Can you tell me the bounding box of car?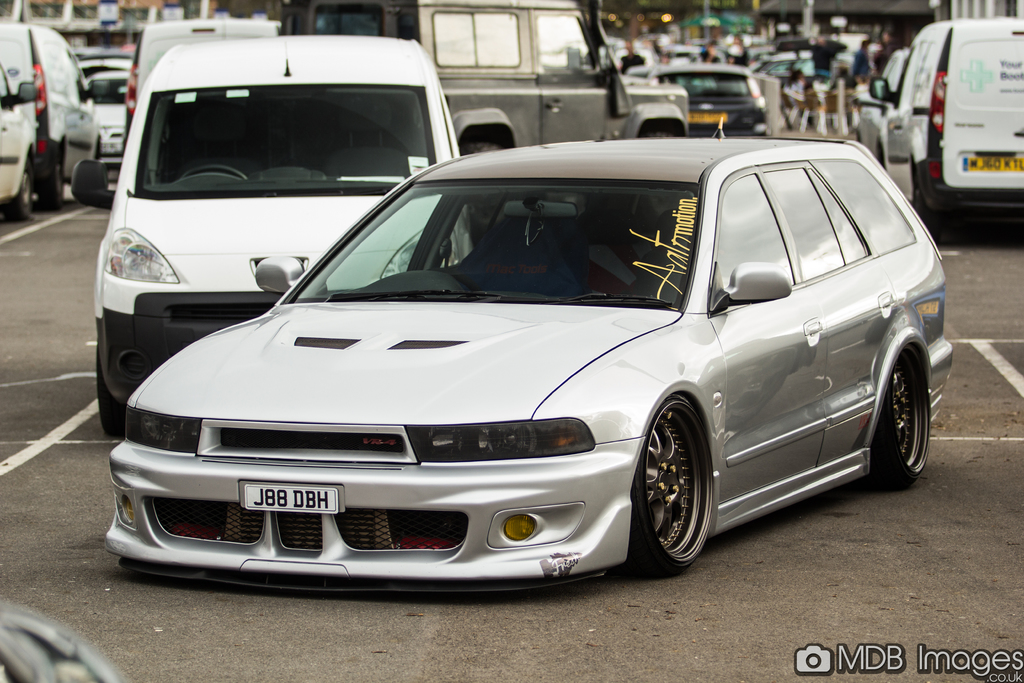
bbox(650, 64, 771, 147).
